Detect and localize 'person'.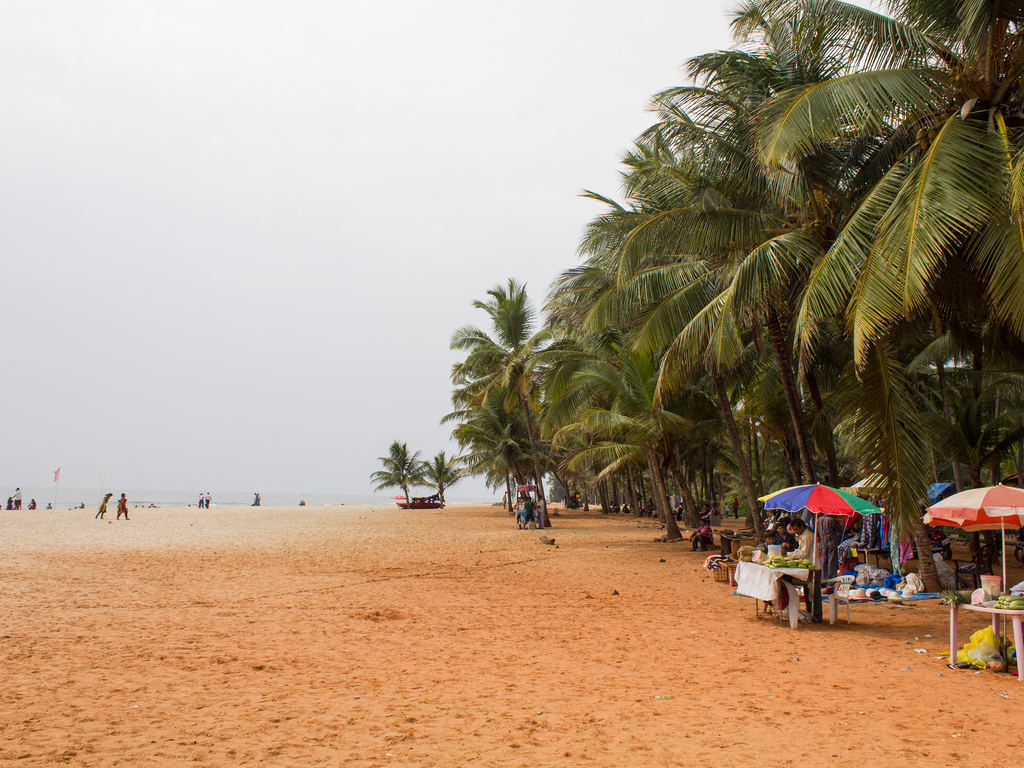
Localized at (x1=10, y1=486, x2=21, y2=512).
